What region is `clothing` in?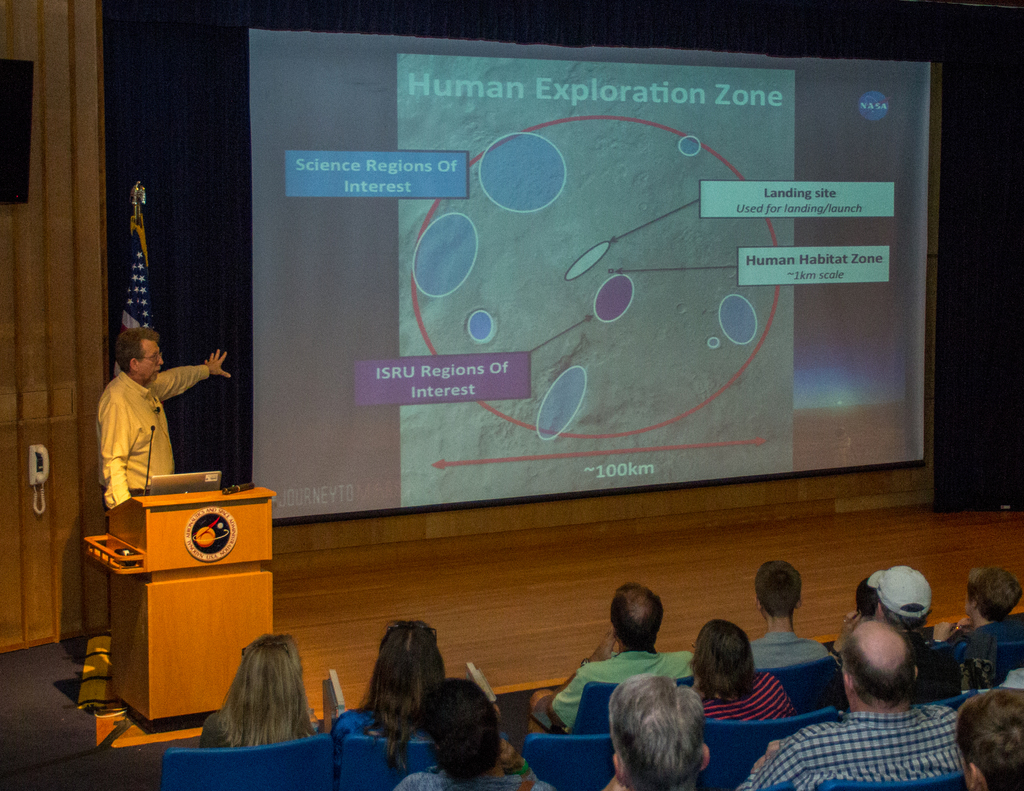
locate(735, 695, 962, 790).
